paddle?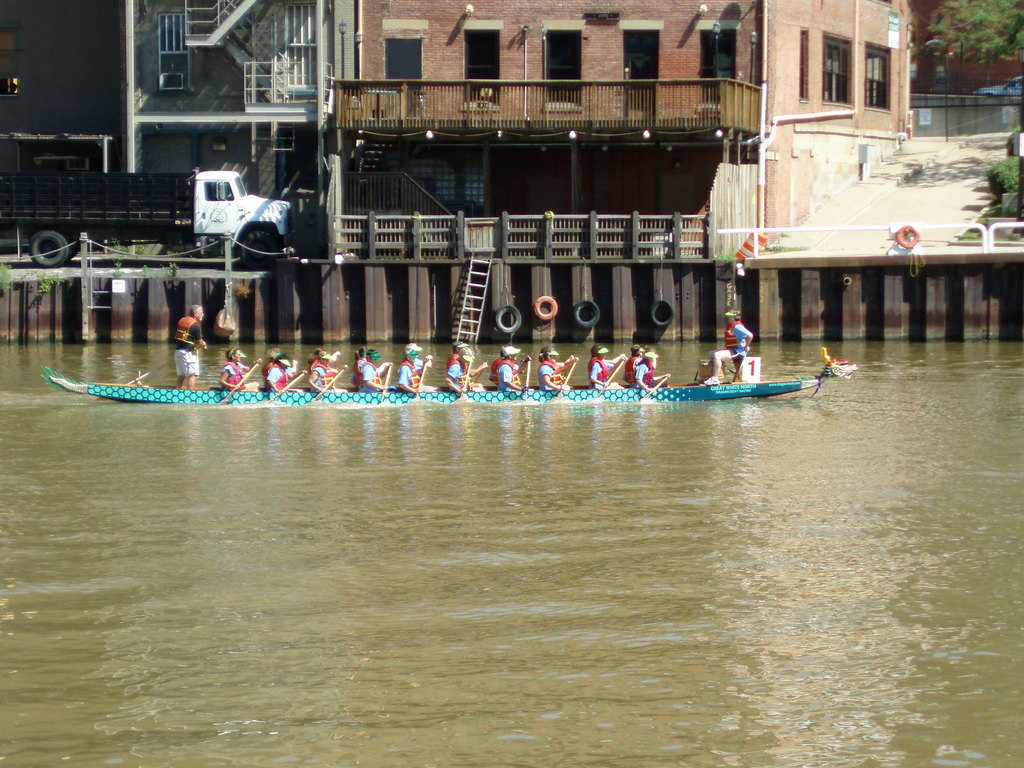
<region>400, 344, 432, 412</region>
